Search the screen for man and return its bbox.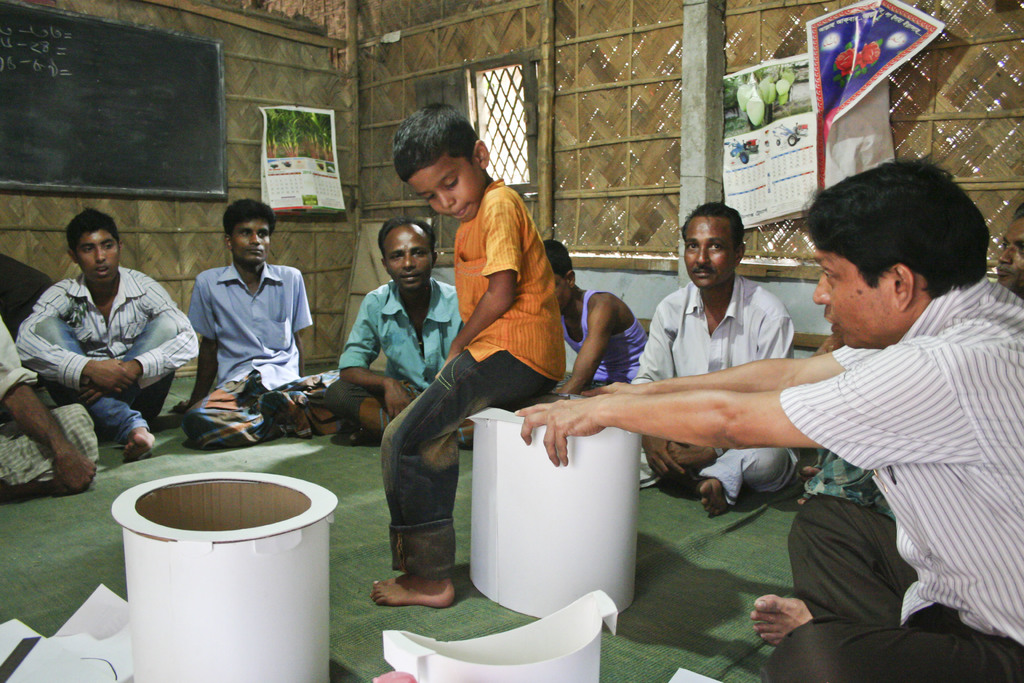
Found: detection(996, 207, 1023, 291).
